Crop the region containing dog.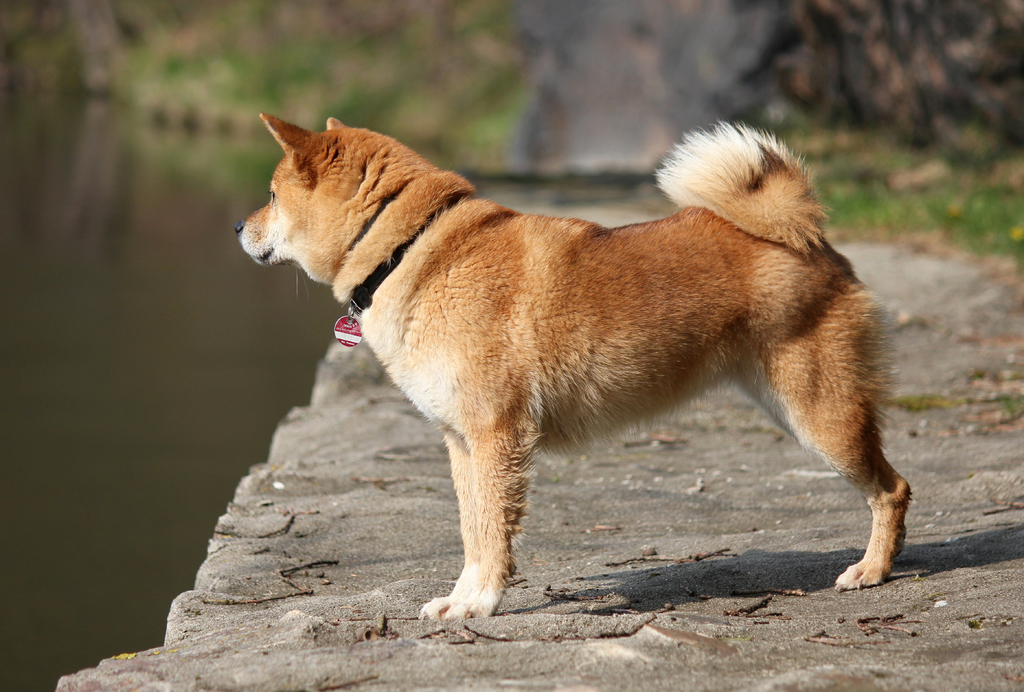
Crop region: left=232, top=108, right=915, bottom=624.
